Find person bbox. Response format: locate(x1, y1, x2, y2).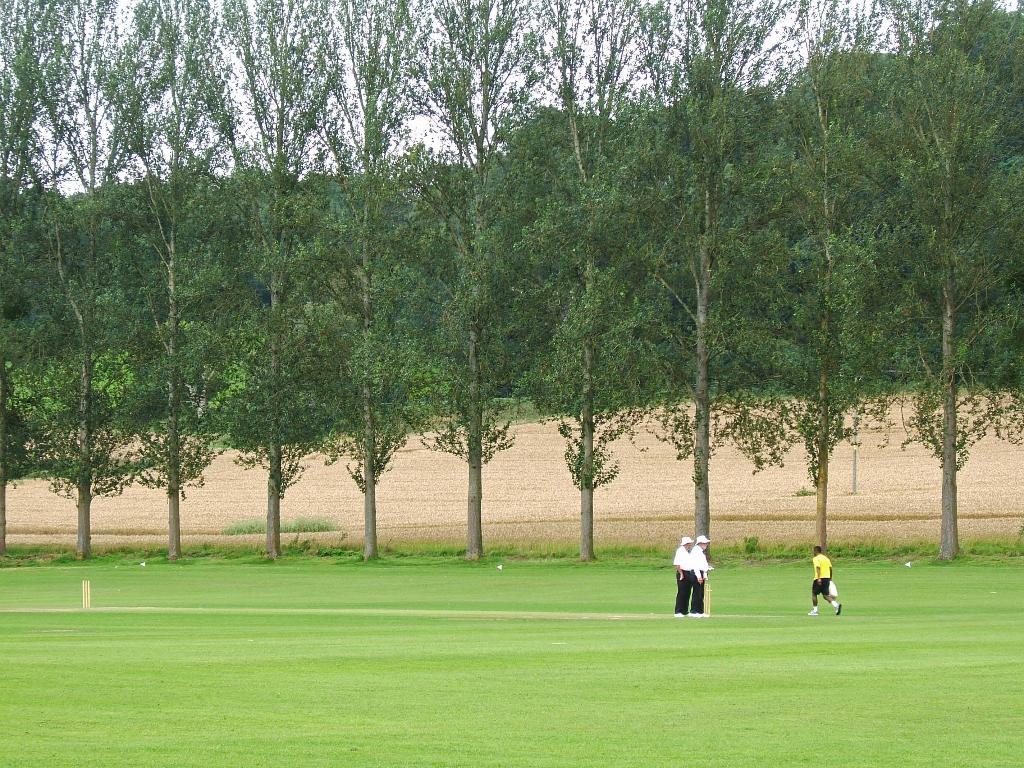
locate(808, 544, 849, 623).
